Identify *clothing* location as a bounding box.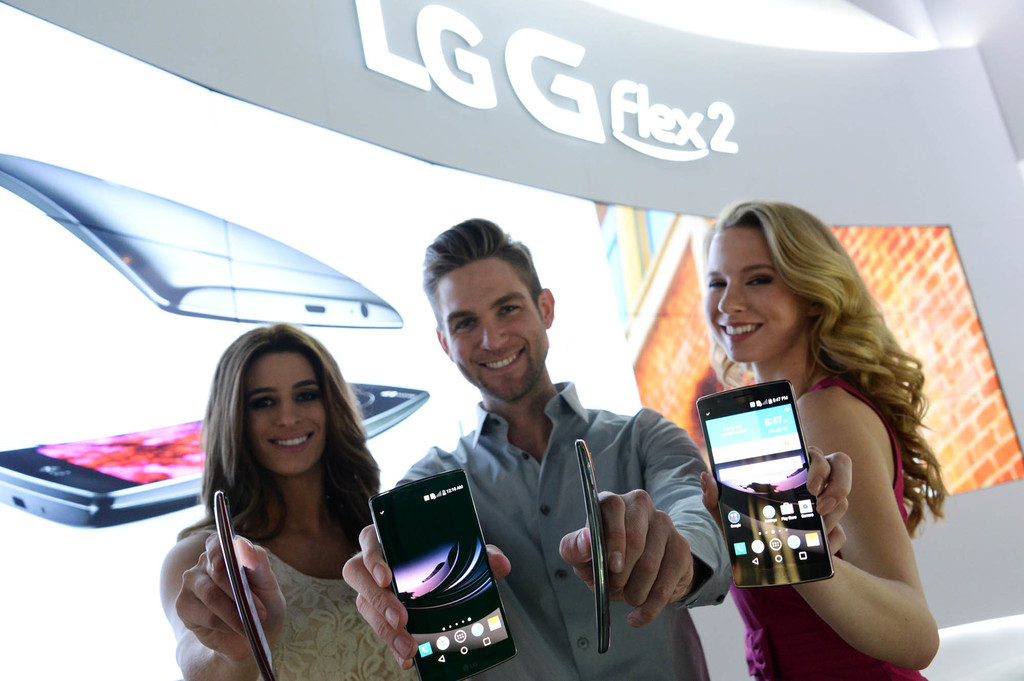
232, 529, 416, 680.
